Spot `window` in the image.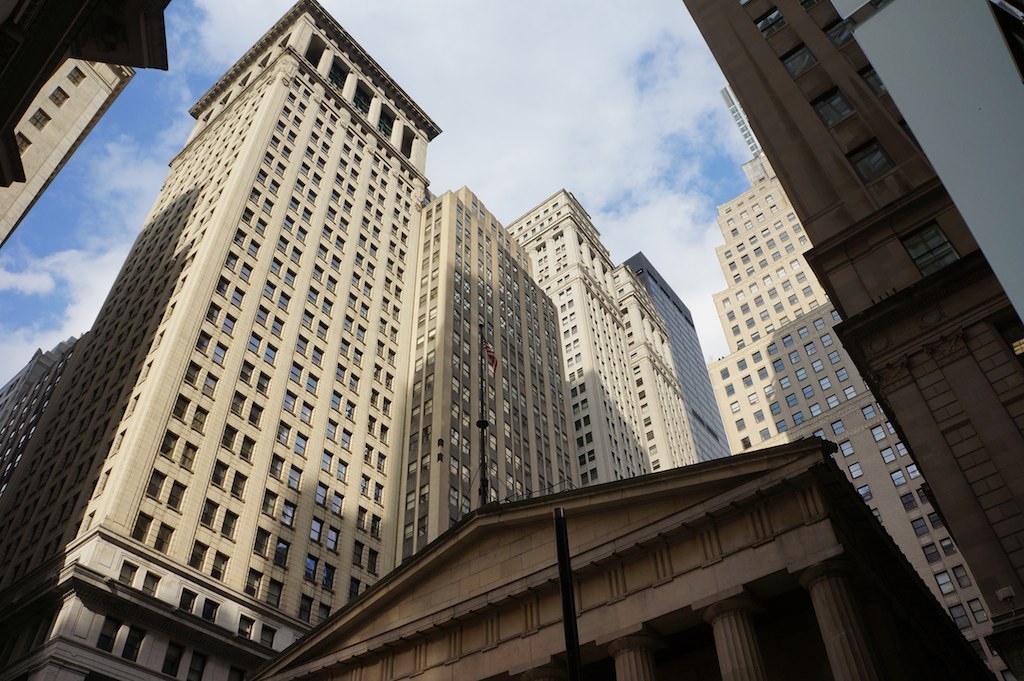
`window` found at bbox(375, 106, 395, 140).
